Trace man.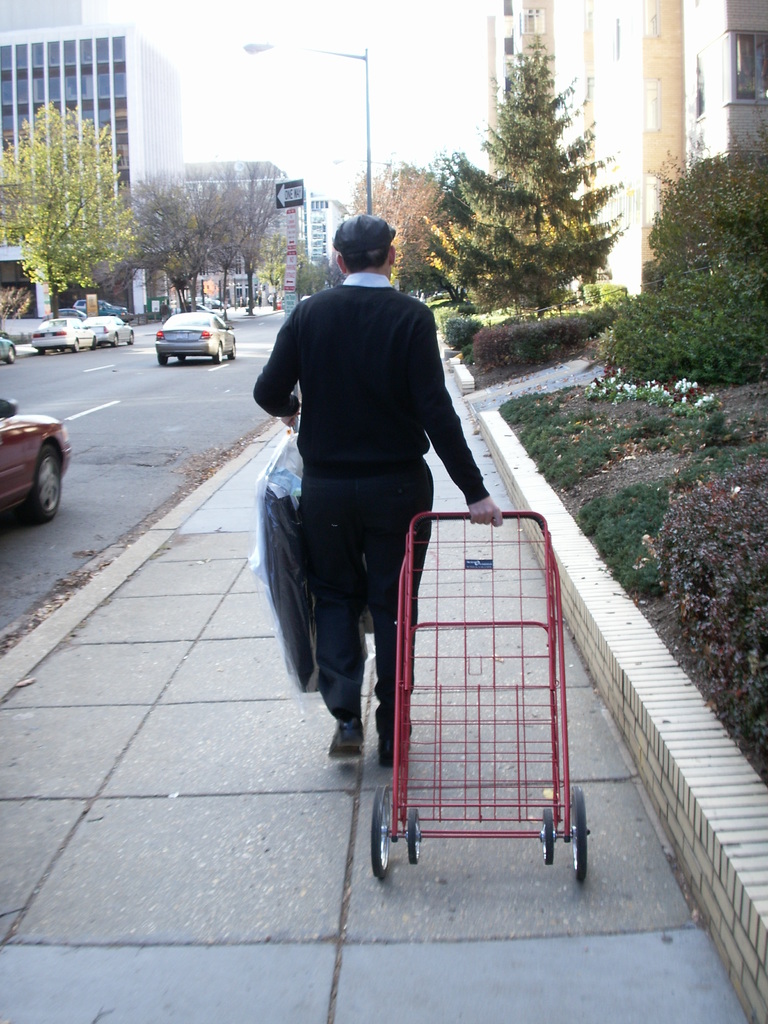
Traced to bbox=[255, 213, 497, 786].
